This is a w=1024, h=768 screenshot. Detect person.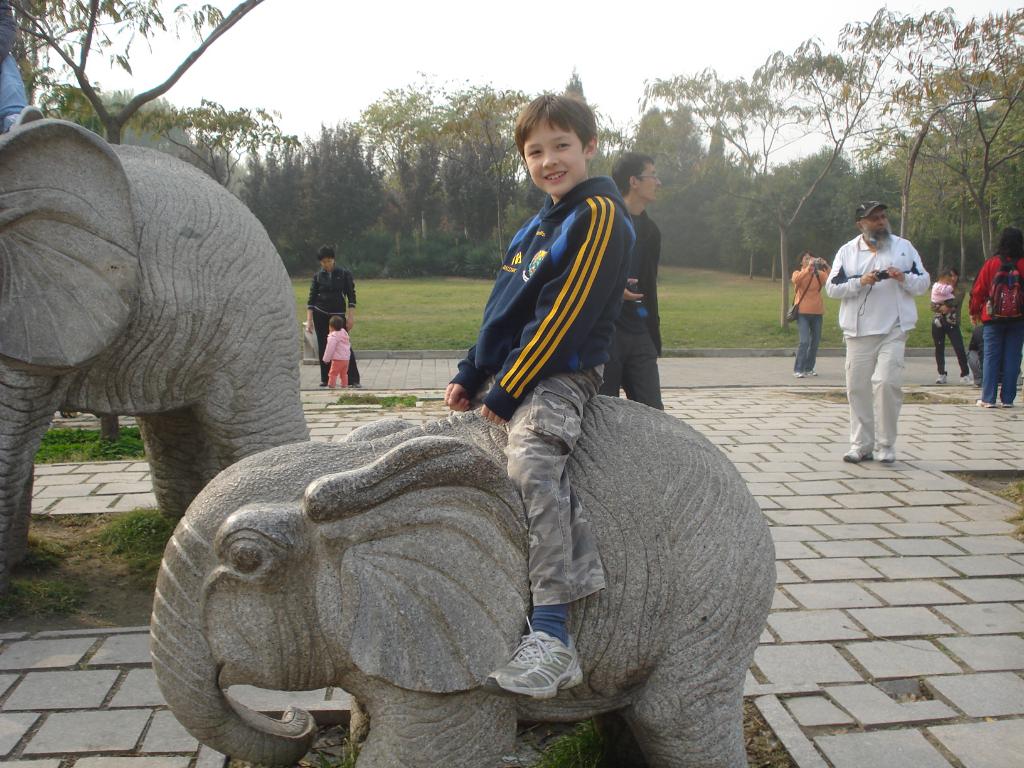
left=969, top=218, right=1023, bottom=408.
